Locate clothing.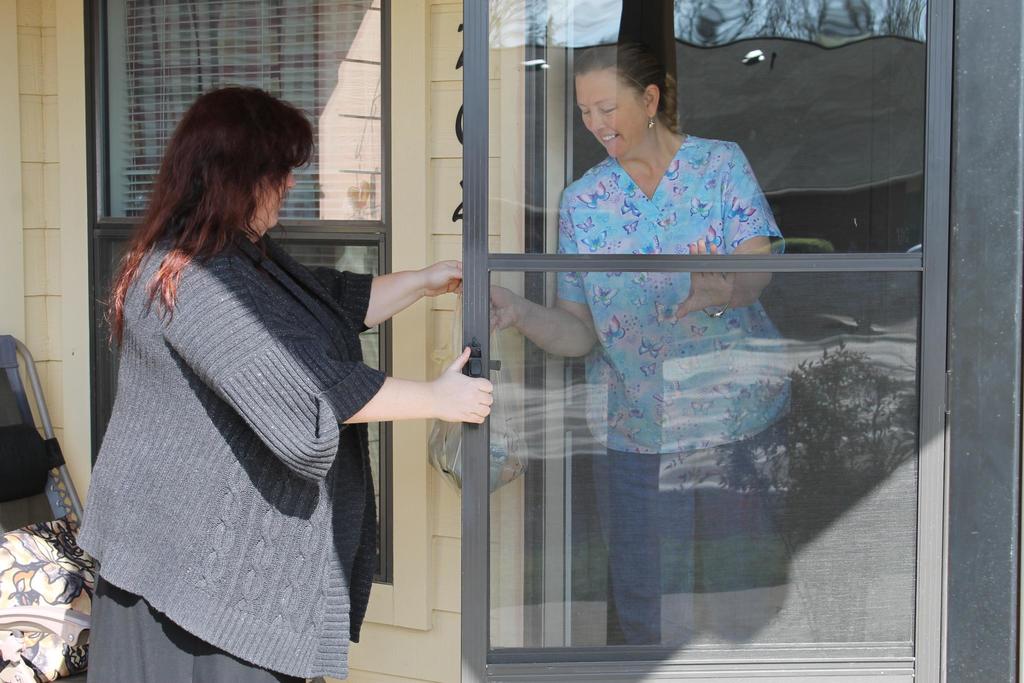
Bounding box: x1=66, y1=209, x2=390, y2=682.
